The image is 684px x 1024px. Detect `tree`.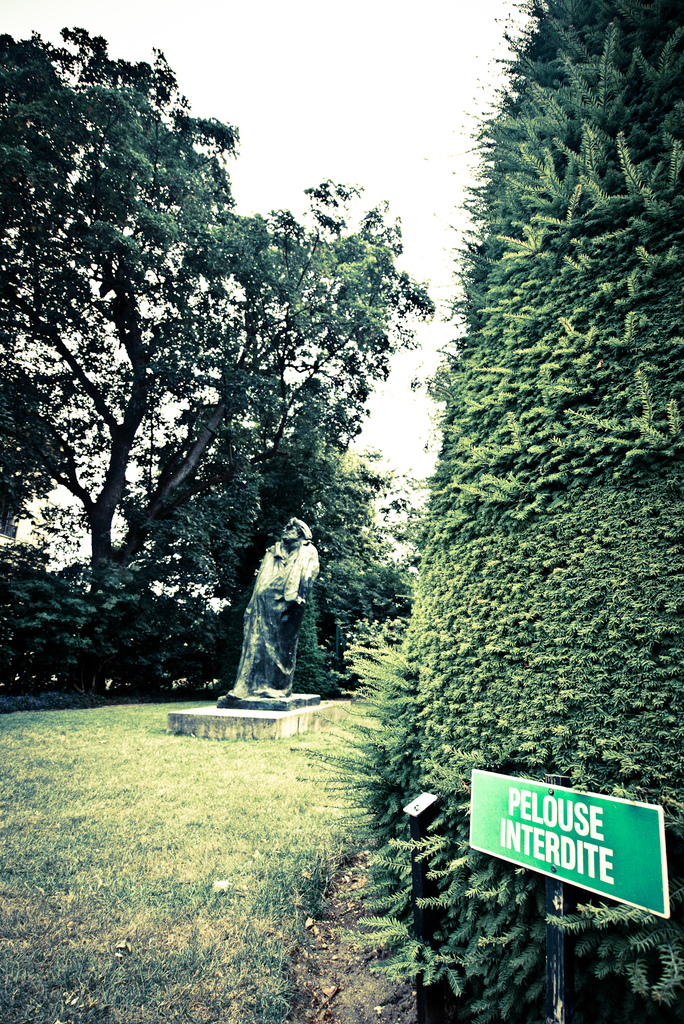
Detection: bbox(11, 44, 452, 723).
